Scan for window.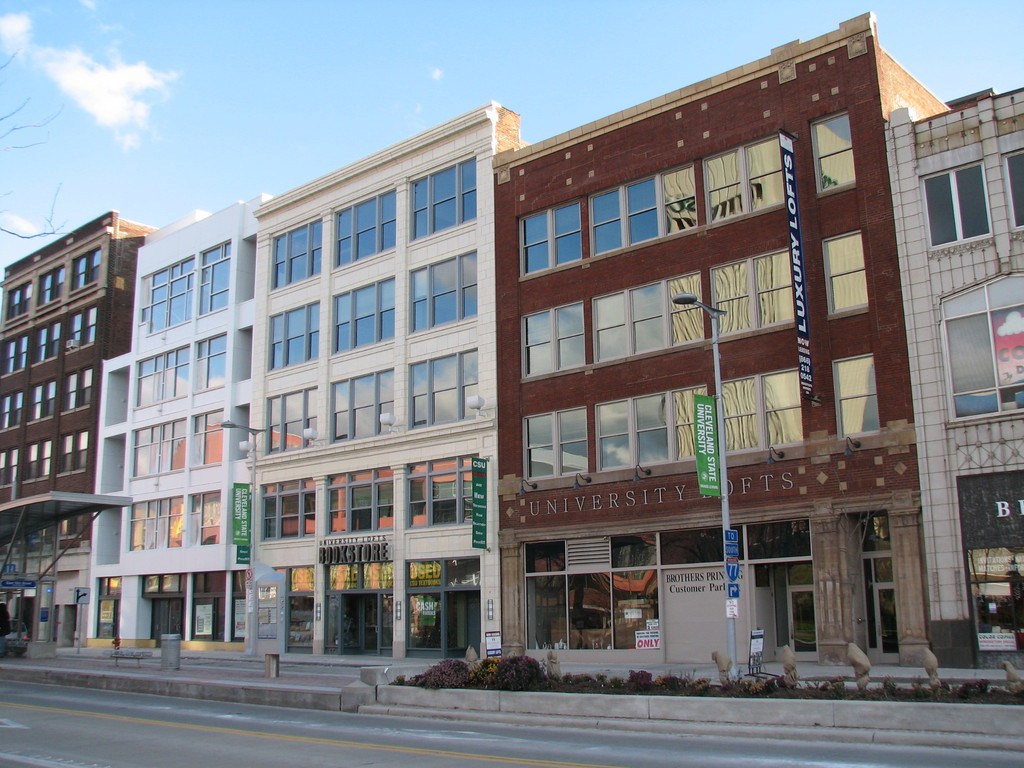
Scan result: (x1=521, y1=399, x2=593, y2=490).
